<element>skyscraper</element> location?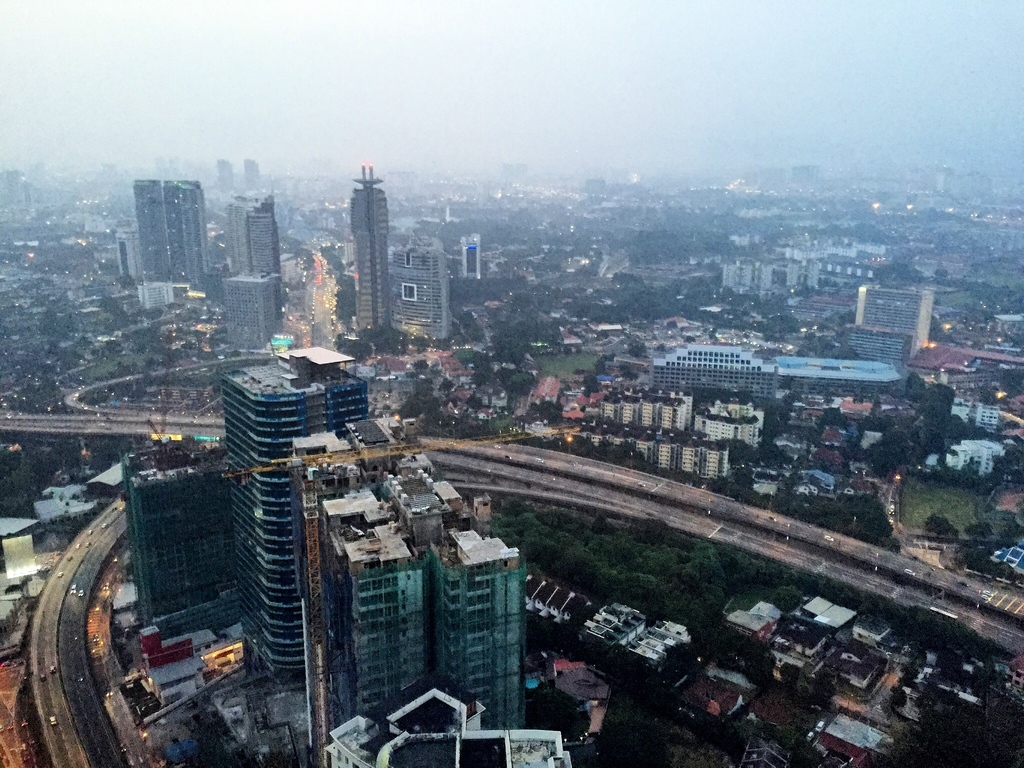
x1=101 y1=164 x2=221 y2=300
